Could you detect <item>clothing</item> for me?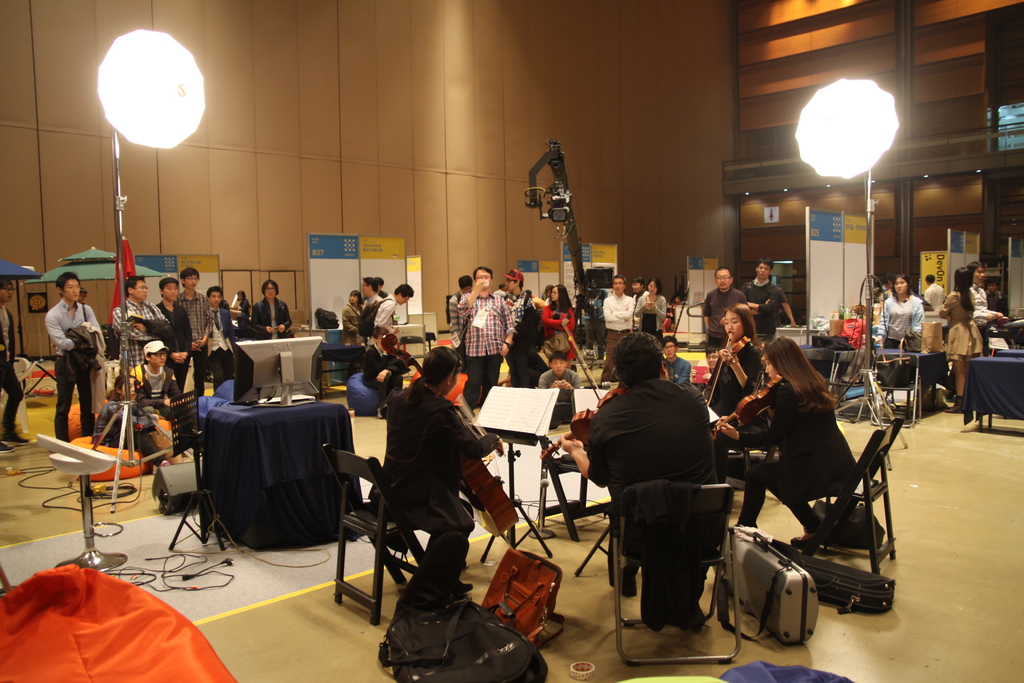
Detection result: 114, 295, 165, 368.
